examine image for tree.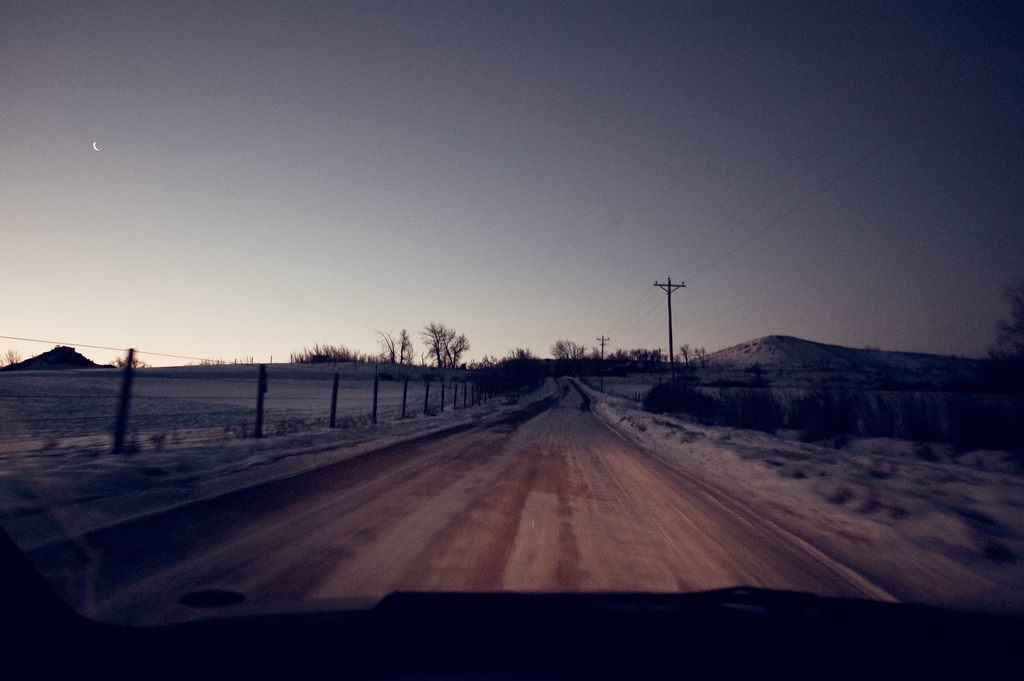
Examination result: region(417, 316, 462, 376).
